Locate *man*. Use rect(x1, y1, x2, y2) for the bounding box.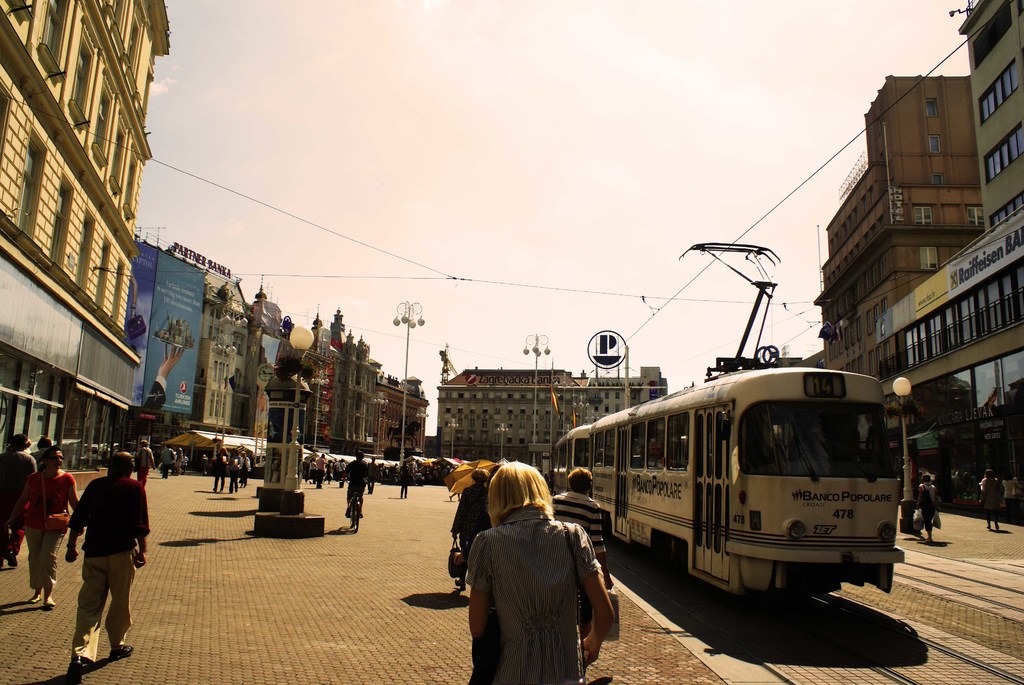
rect(344, 451, 370, 502).
